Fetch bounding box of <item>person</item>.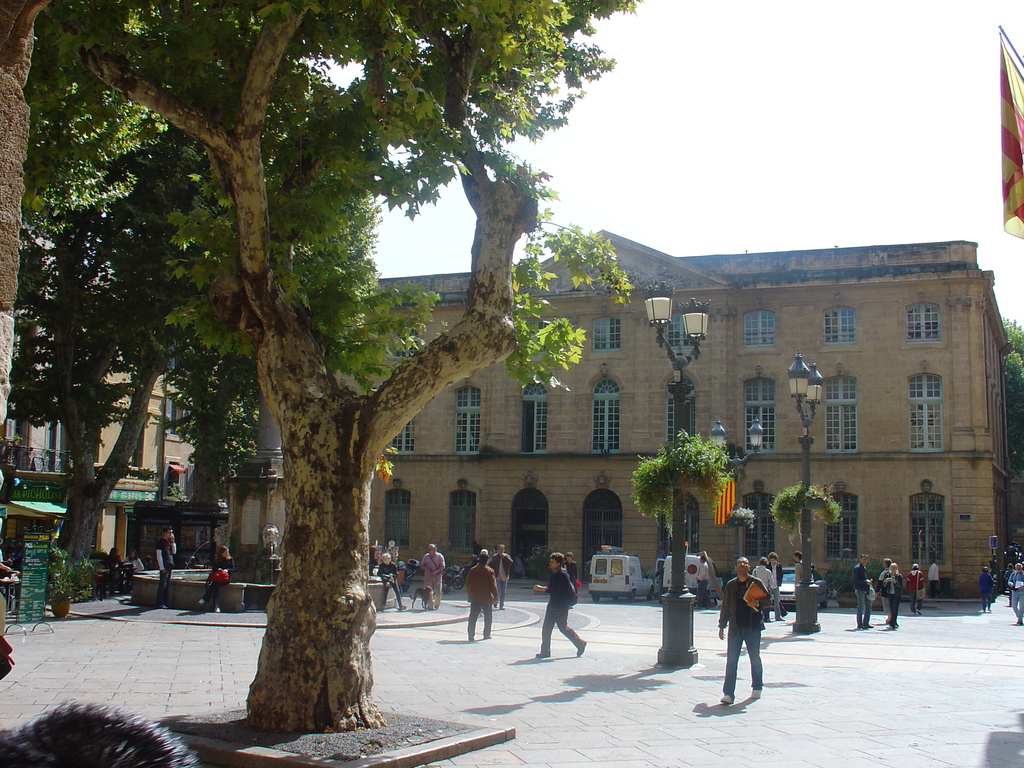
Bbox: bbox(378, 552, 405, 616).
